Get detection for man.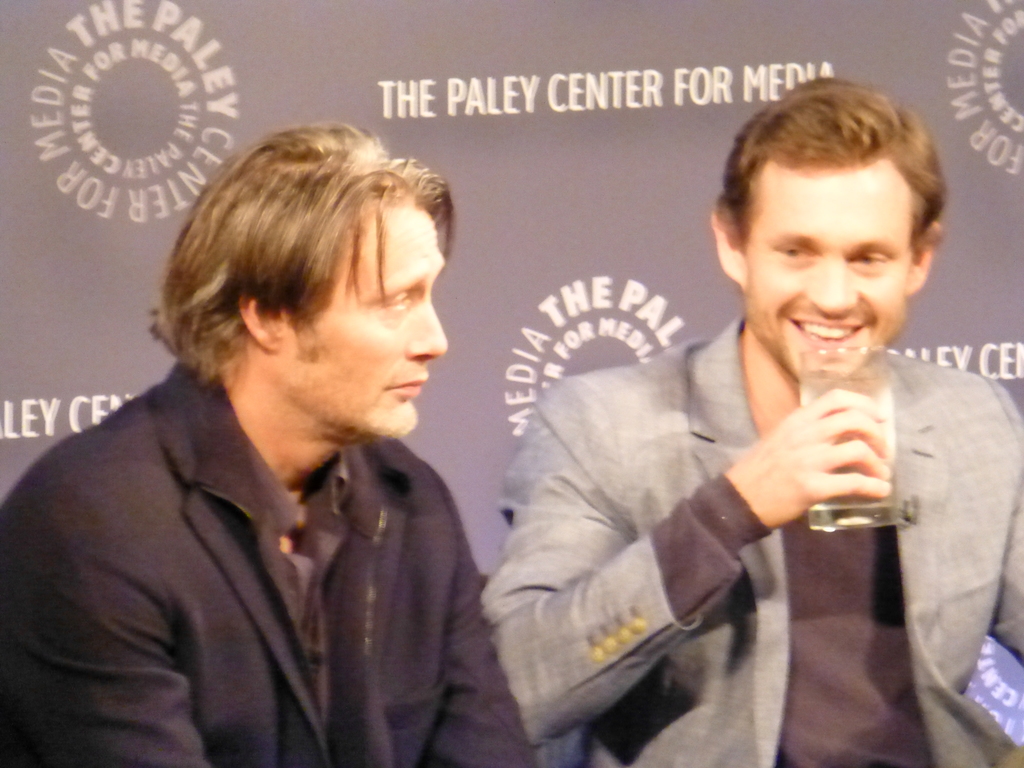
Detection: (0, 124, 543, 767).
